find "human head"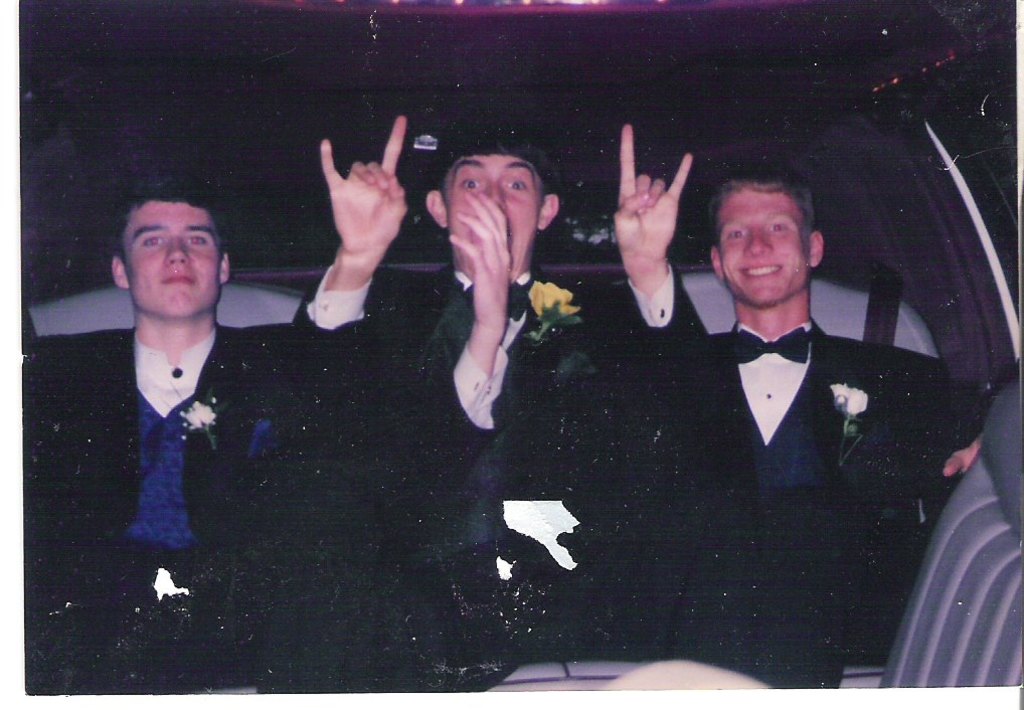
region(109, 181, 234, 326)
